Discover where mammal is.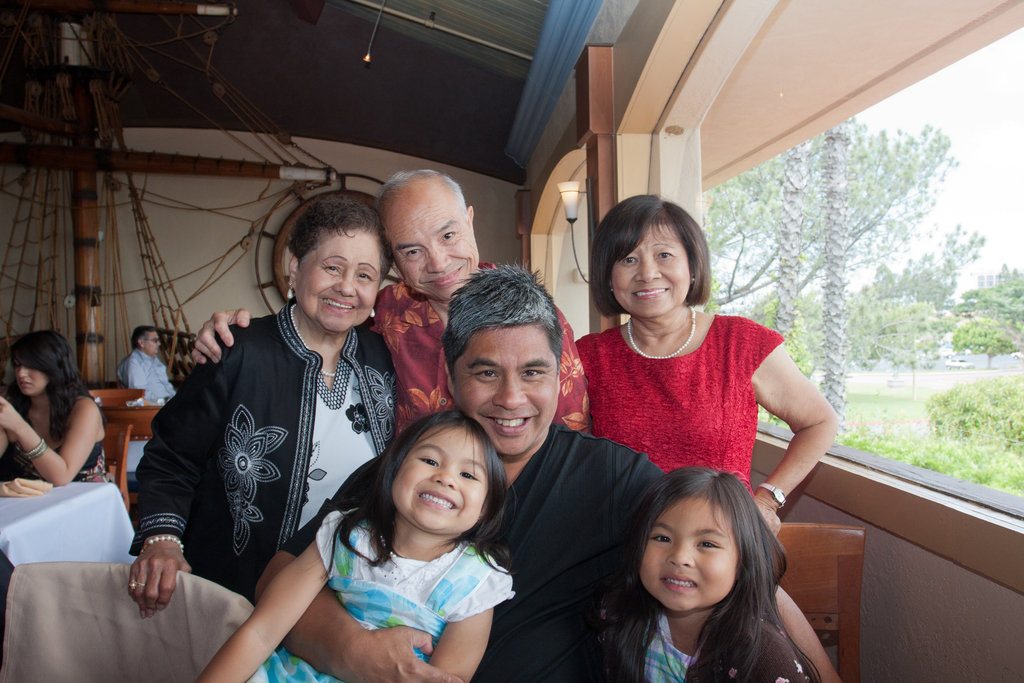
Discovered at {"left": 129, "top": 197, "right": 397, "bottom": 618}.
